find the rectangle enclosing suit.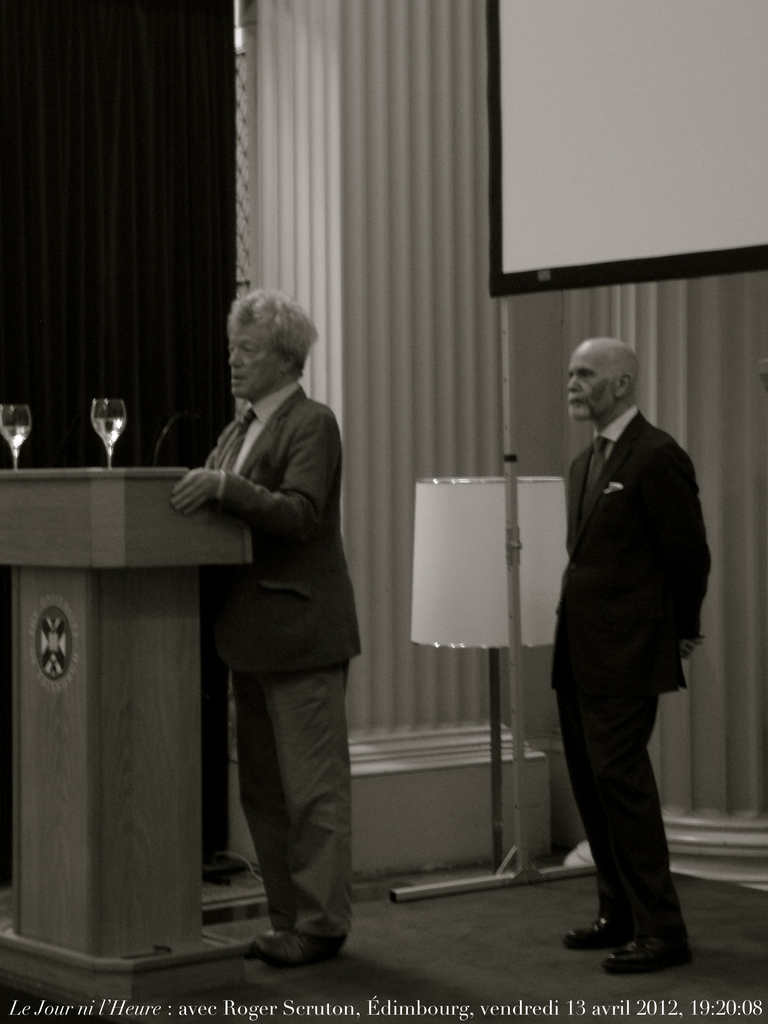
<region>203, 381, 369, 965</region>.
